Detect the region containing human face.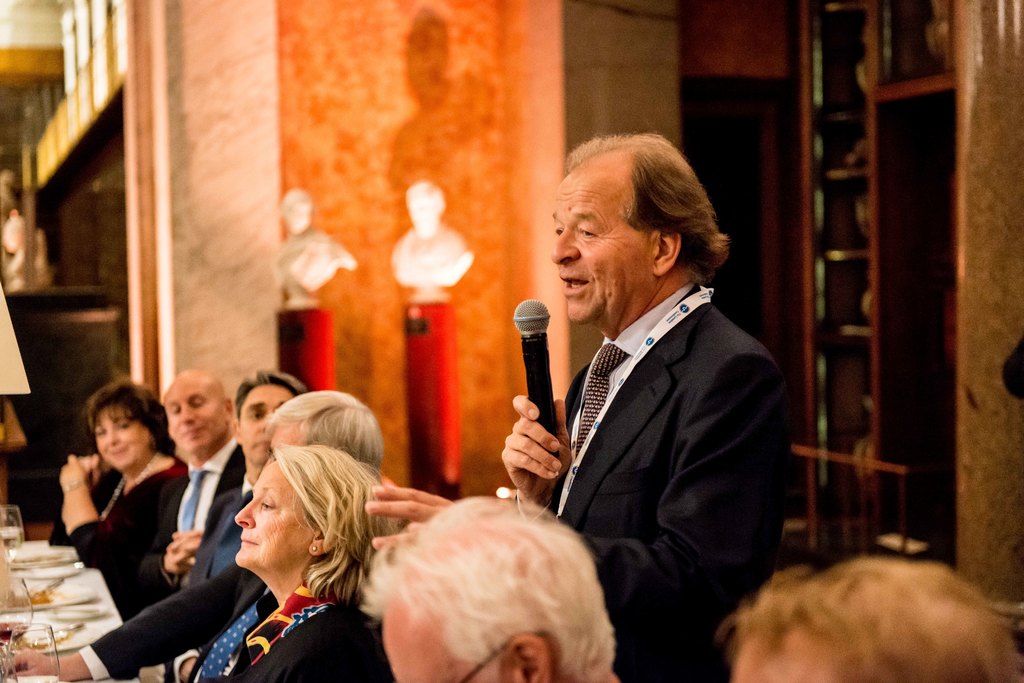
100,402,154,476.
